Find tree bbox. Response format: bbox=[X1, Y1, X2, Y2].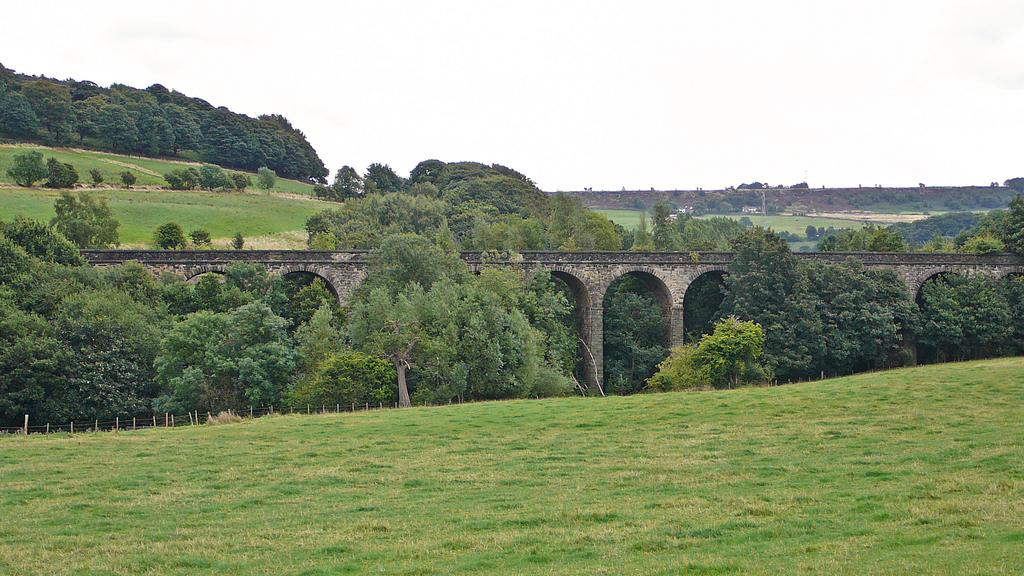
bbox=[39, 105, 75, 145].
